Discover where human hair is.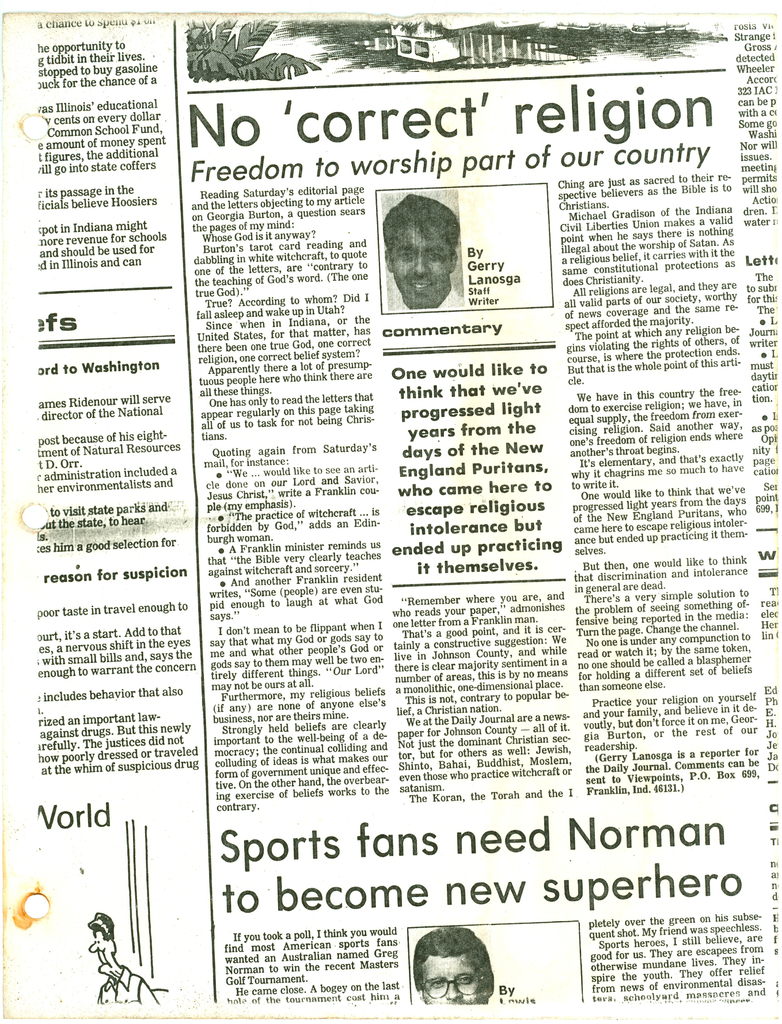
Discovered at <box>385,193,463,257</box>.
